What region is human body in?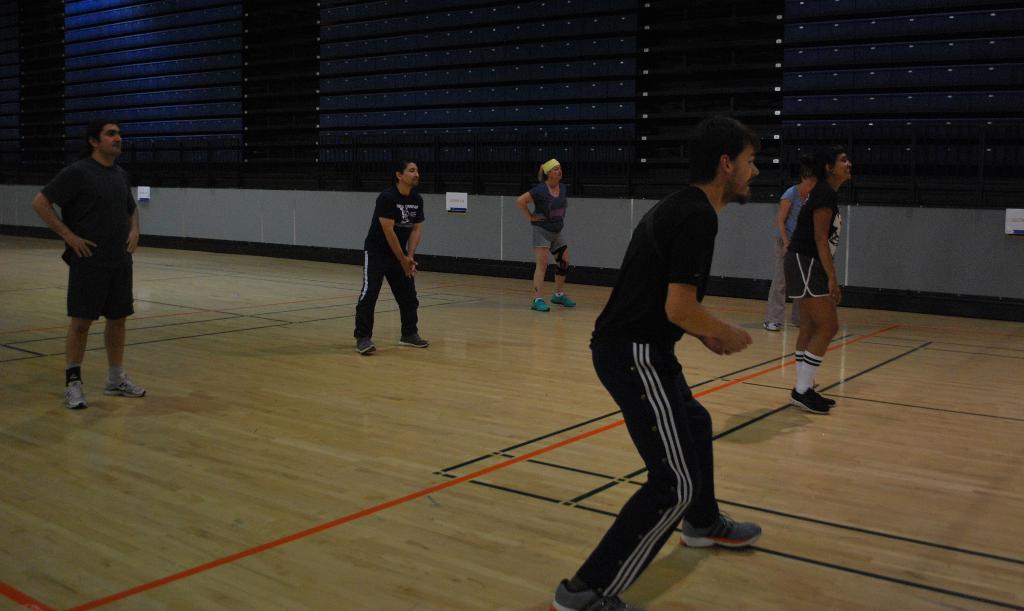
[left=520, top=151, right=572, bottom=308].
